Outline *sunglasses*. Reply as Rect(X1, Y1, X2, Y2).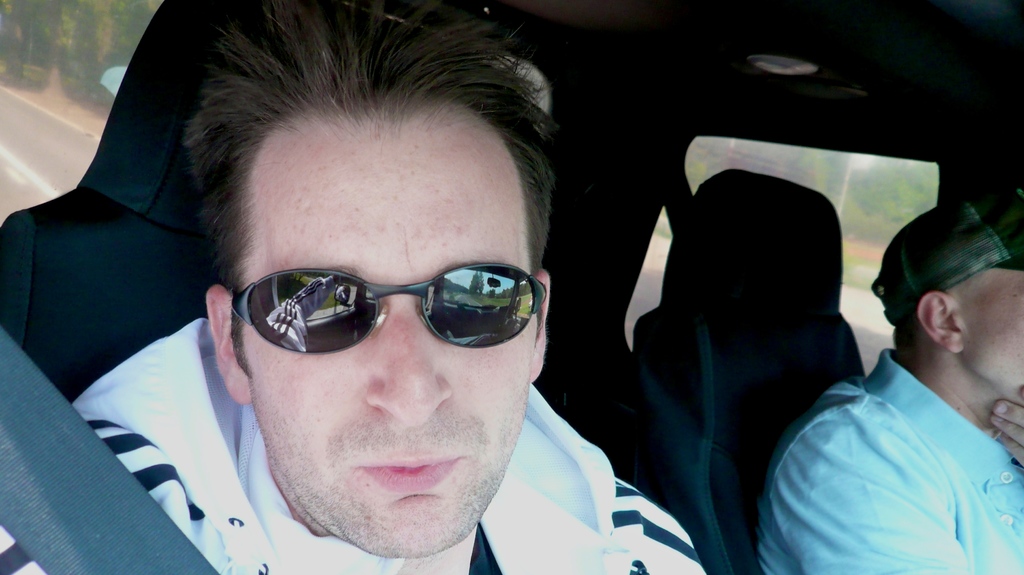
Rect(222, 262, 547, 361).
